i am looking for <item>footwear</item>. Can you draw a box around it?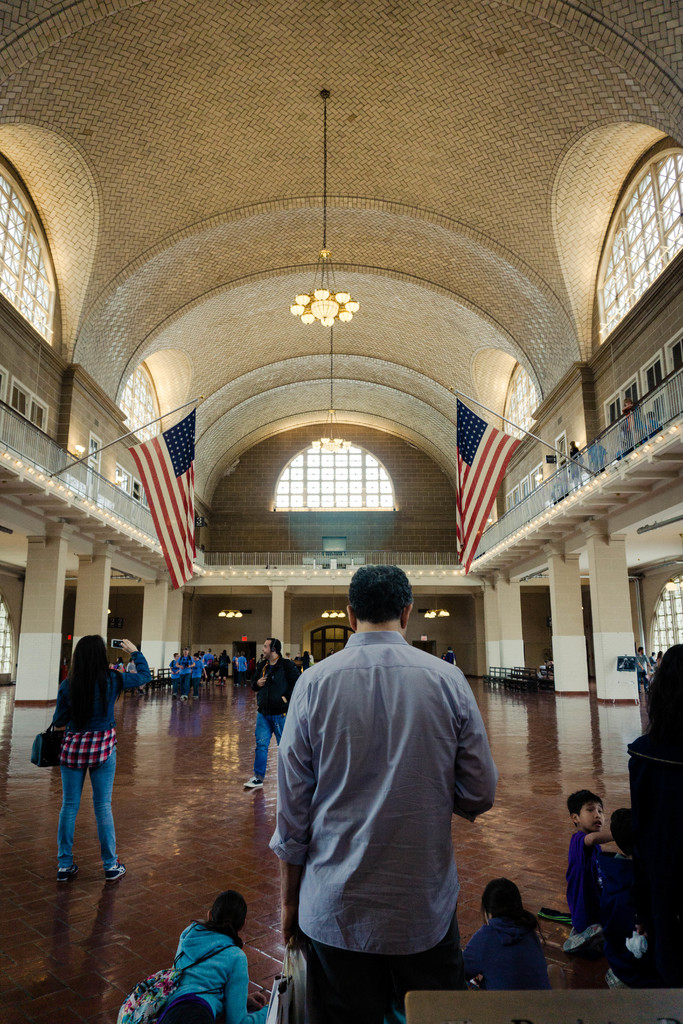
Sure, the bounding box is {"x1": 107, "y1": 860, "x2": 126, "y2": 882}.
